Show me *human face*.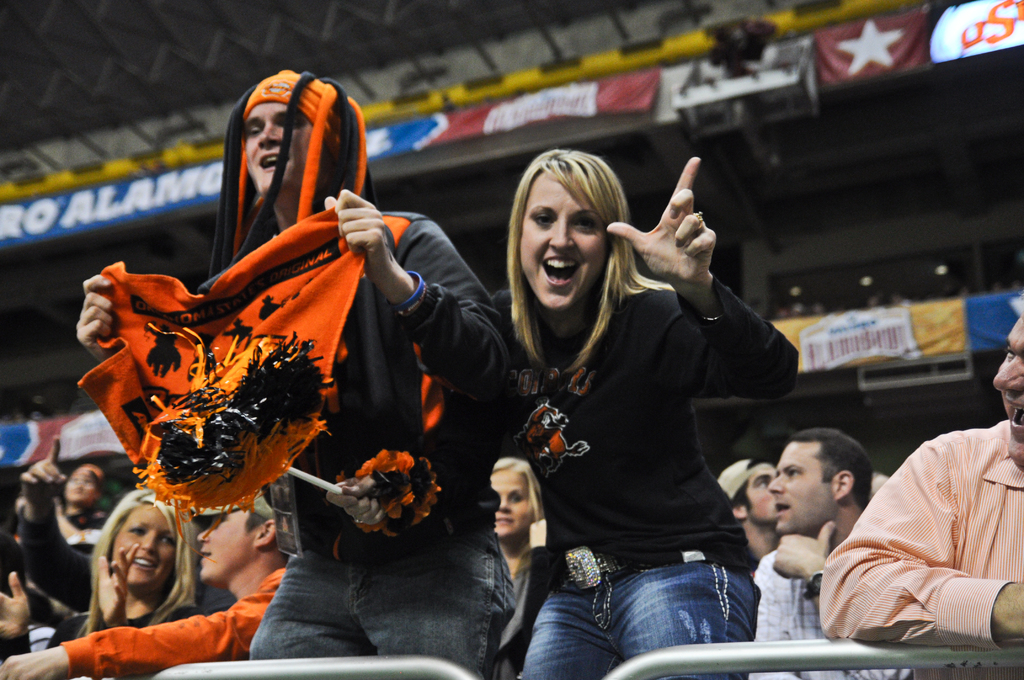
*human face* is here: 518 166 609 314.
